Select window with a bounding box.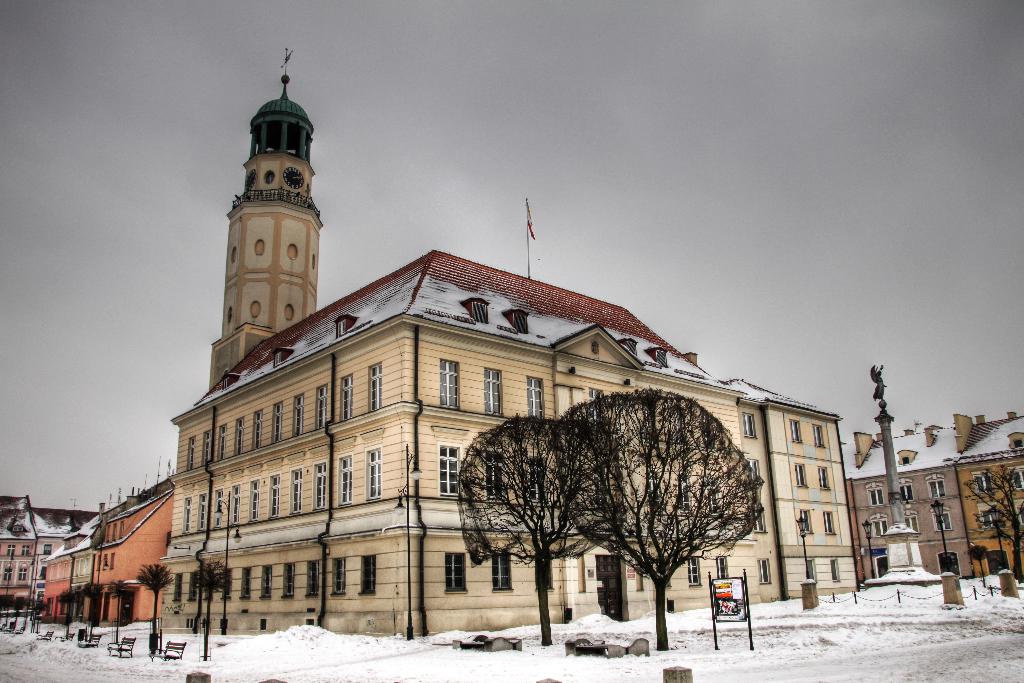
25, 545, 31, 555.
